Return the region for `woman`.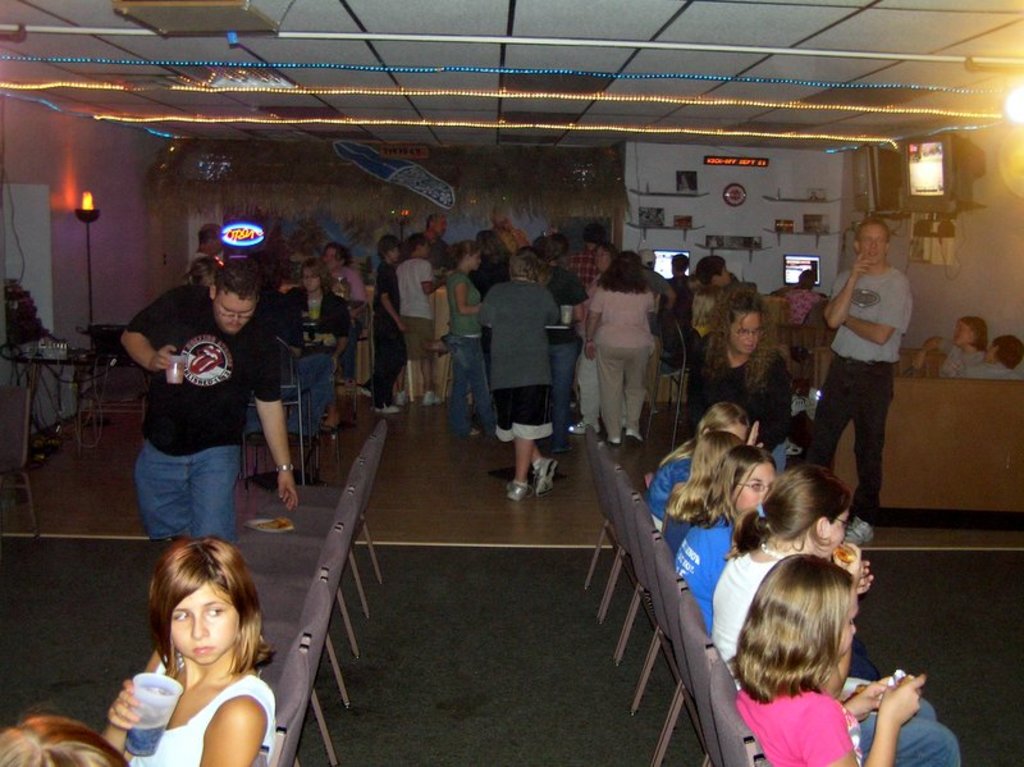
box=[445, 242, 495, 438].
